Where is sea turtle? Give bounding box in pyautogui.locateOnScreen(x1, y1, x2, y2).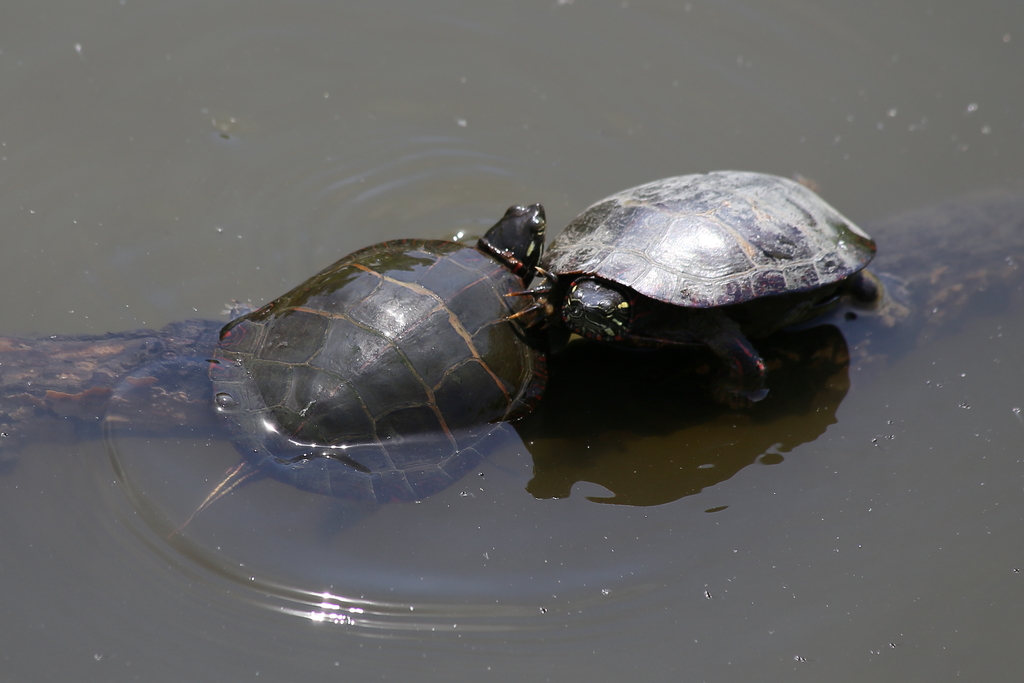
pyautogui.locateOnScreen(152, 193, 572, 552).
